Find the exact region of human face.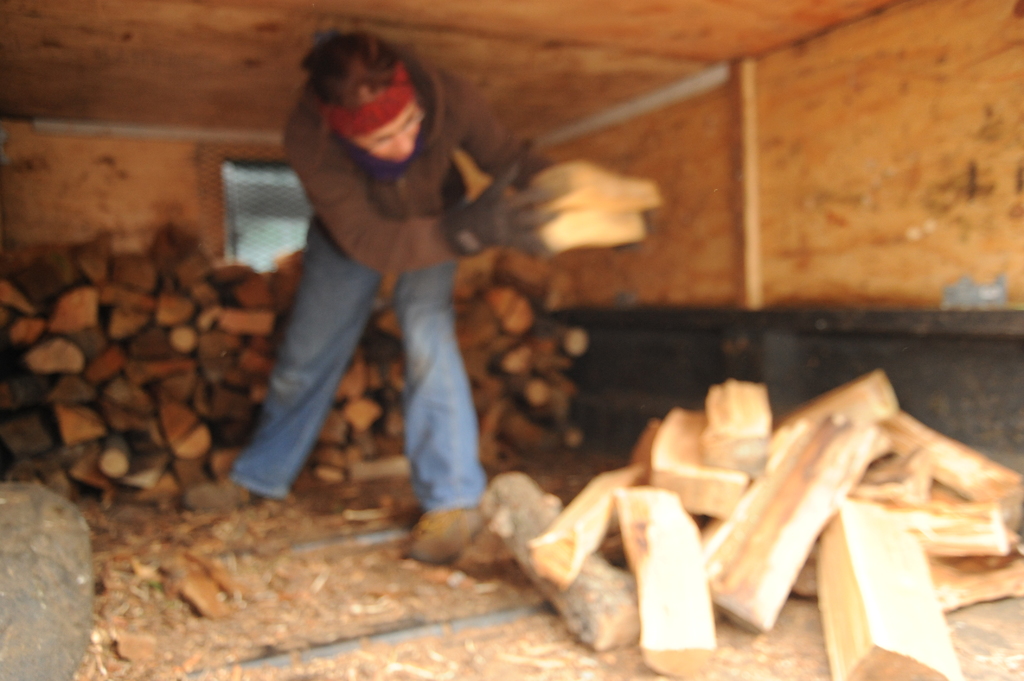
Exact region: l=356, t=102, r=424, b=162.
